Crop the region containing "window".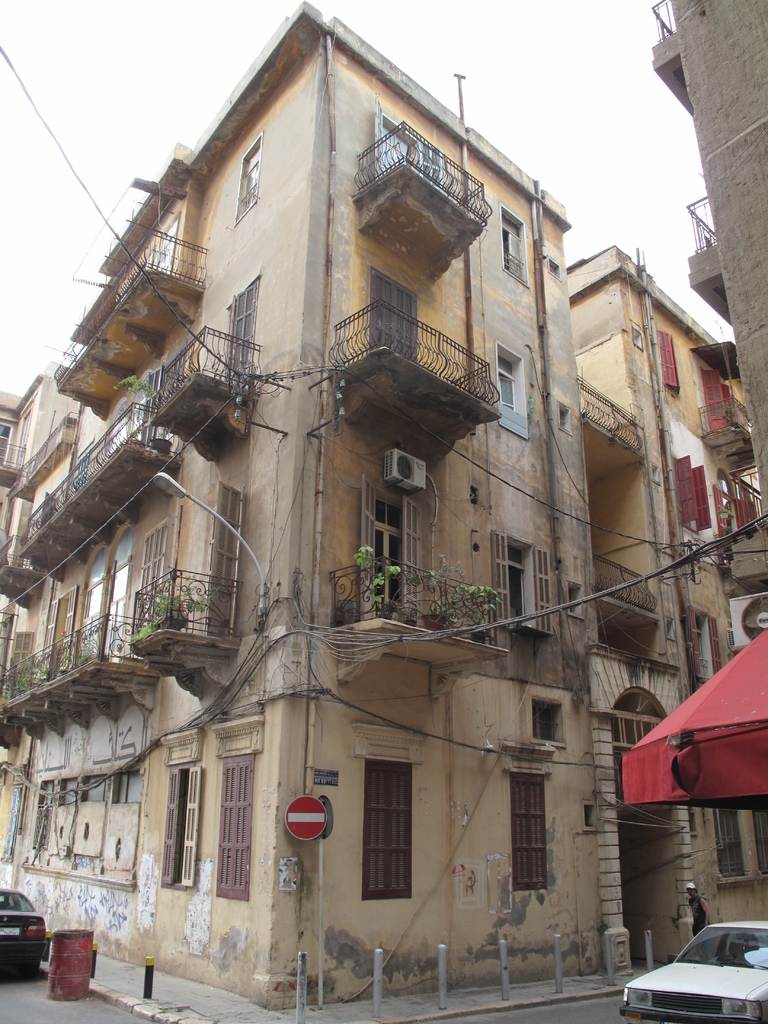
Crop region: [489, 531, 550, 634].
